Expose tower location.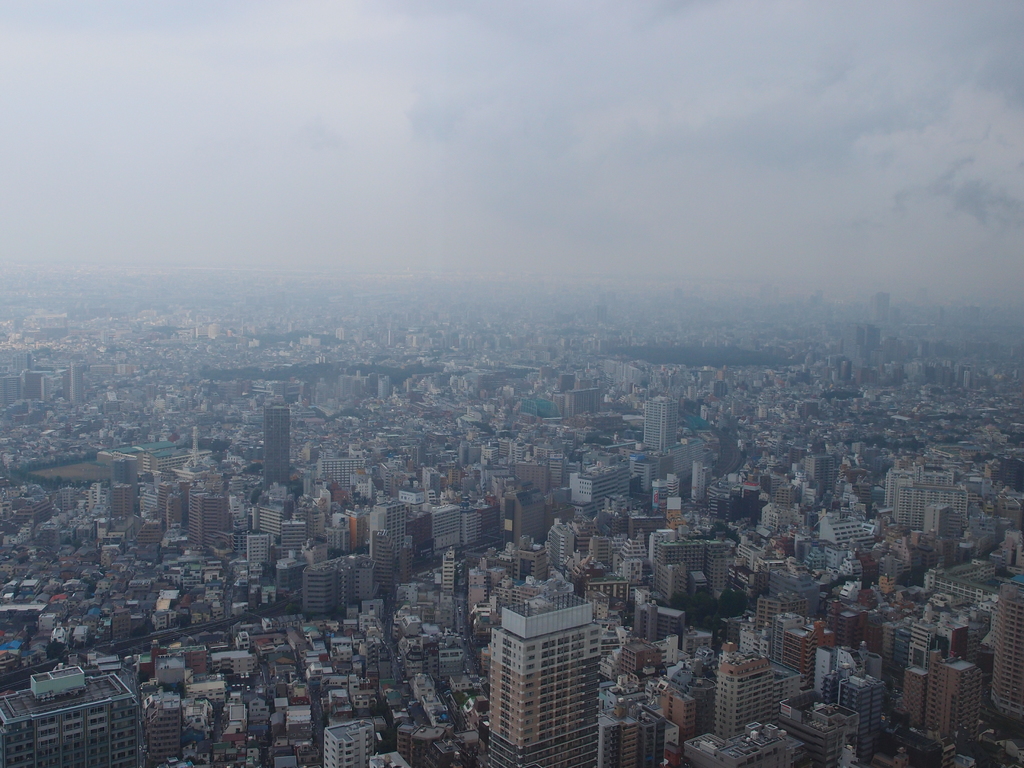
Exposed at region(980, 564, 1023, 725).
